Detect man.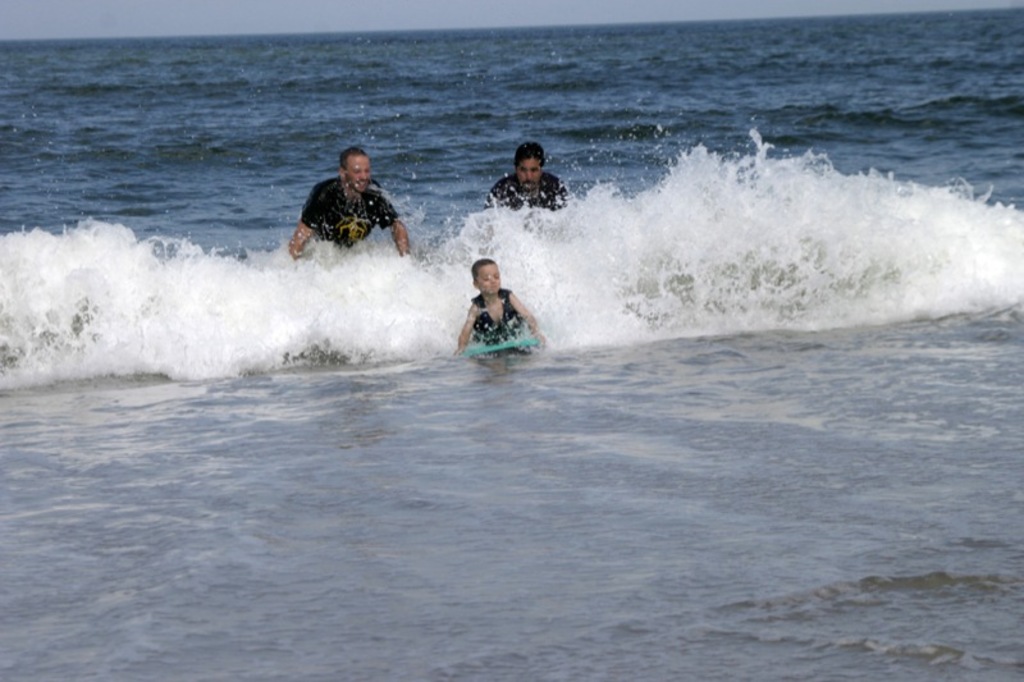
Detected at pyautogui.locateOnScreen(481, 139, 570, 214).
